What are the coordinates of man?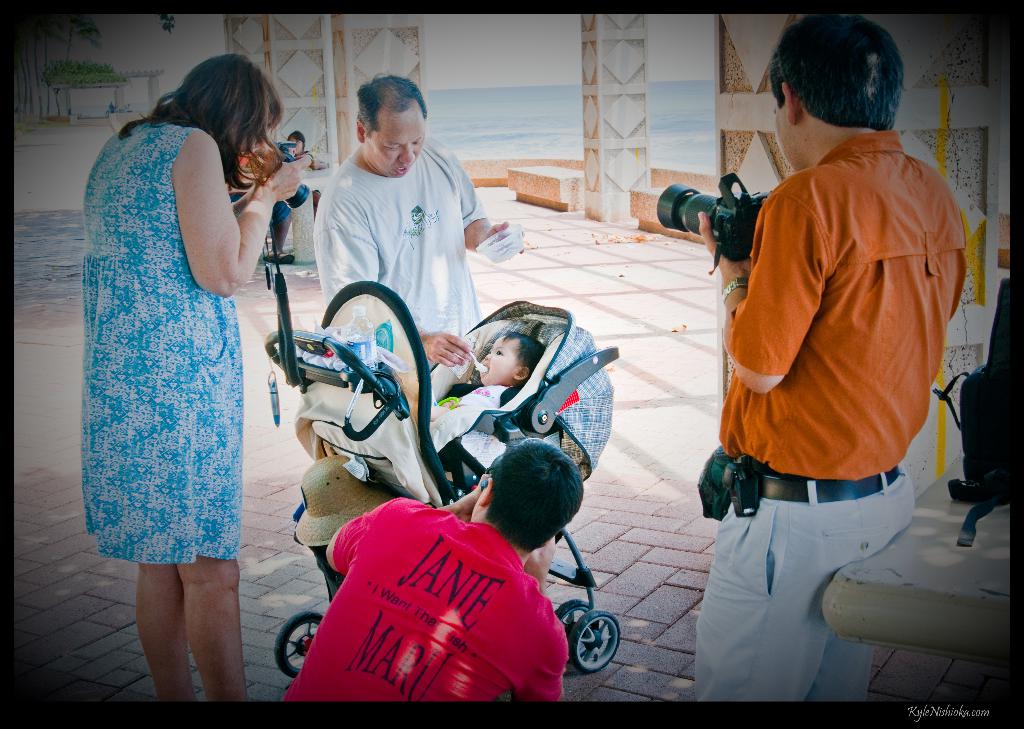
rect(687, 30, 970, 693).
